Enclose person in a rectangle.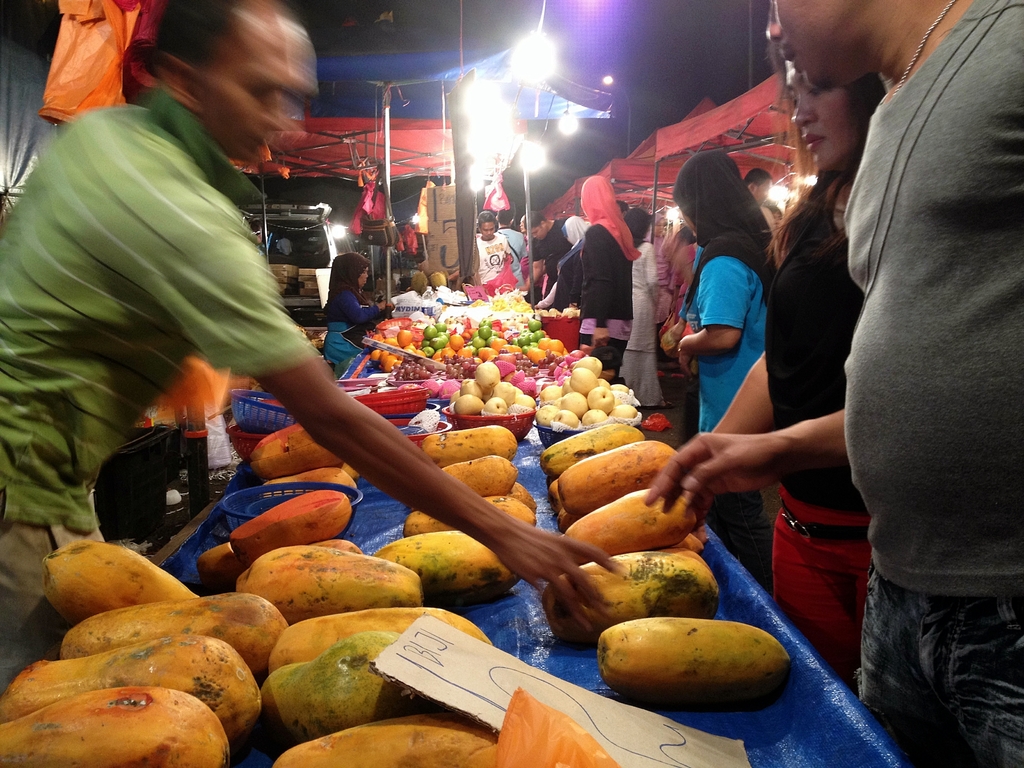
318/256/390/359.
